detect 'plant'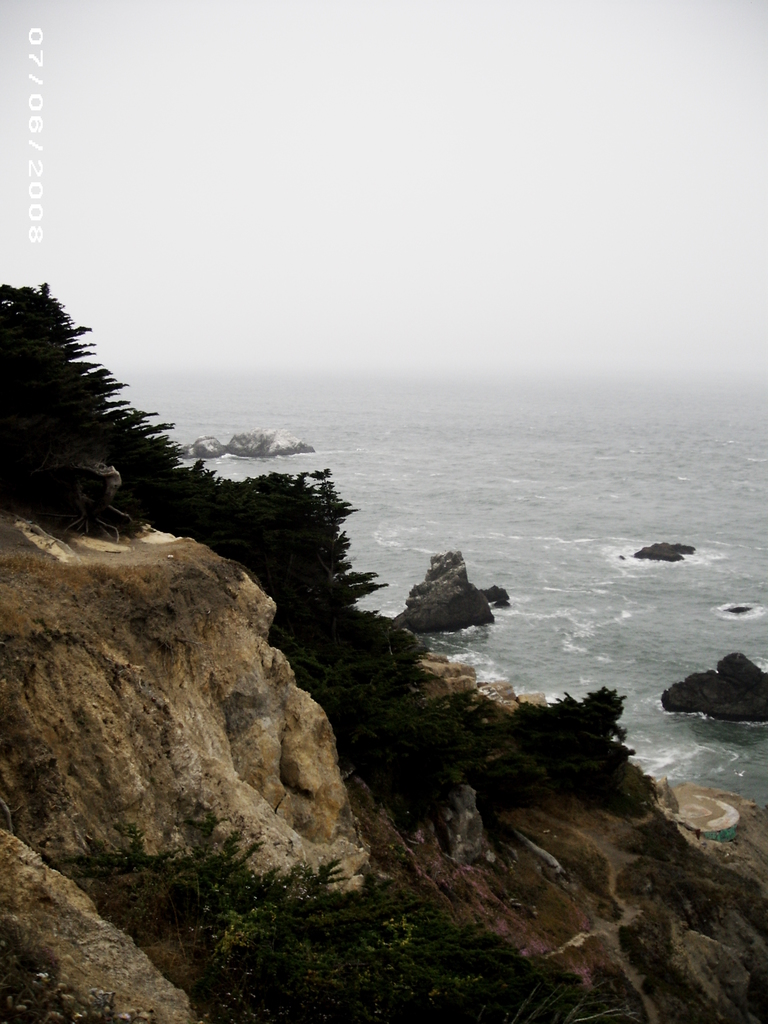
68, 829, 644, 1023
